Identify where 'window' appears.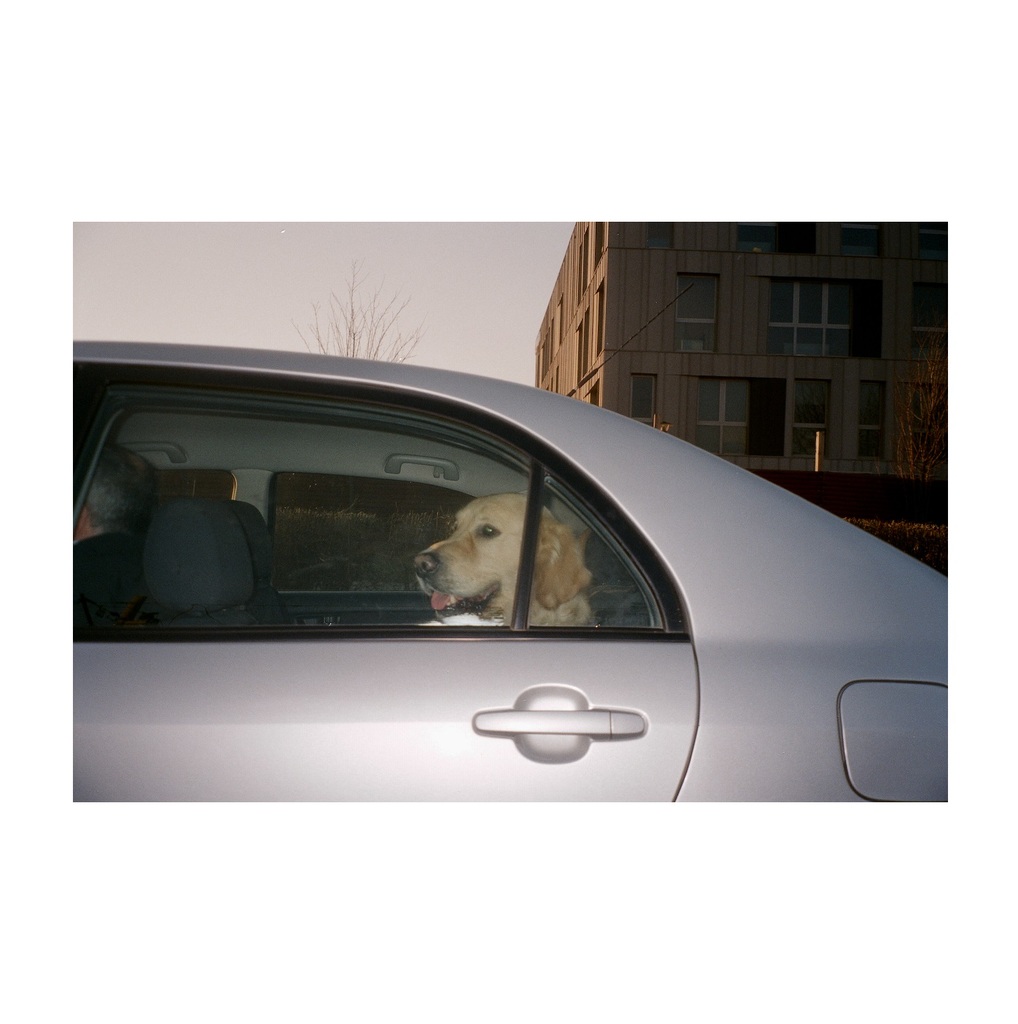
Appears at region(717, 229, 820, 255).
